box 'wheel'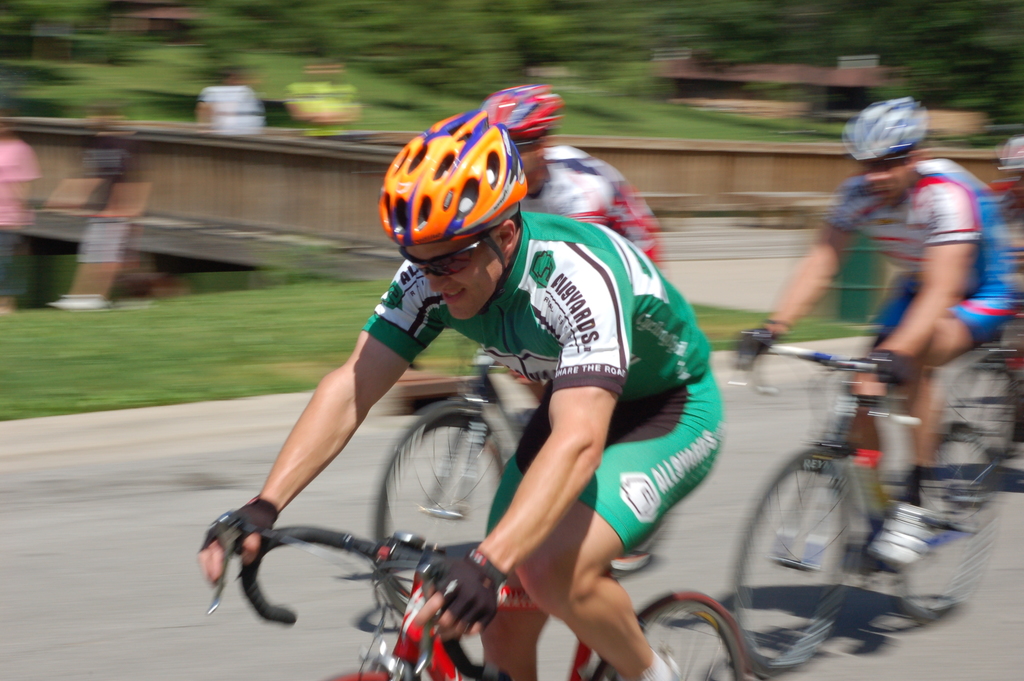
895,420,1005,627
